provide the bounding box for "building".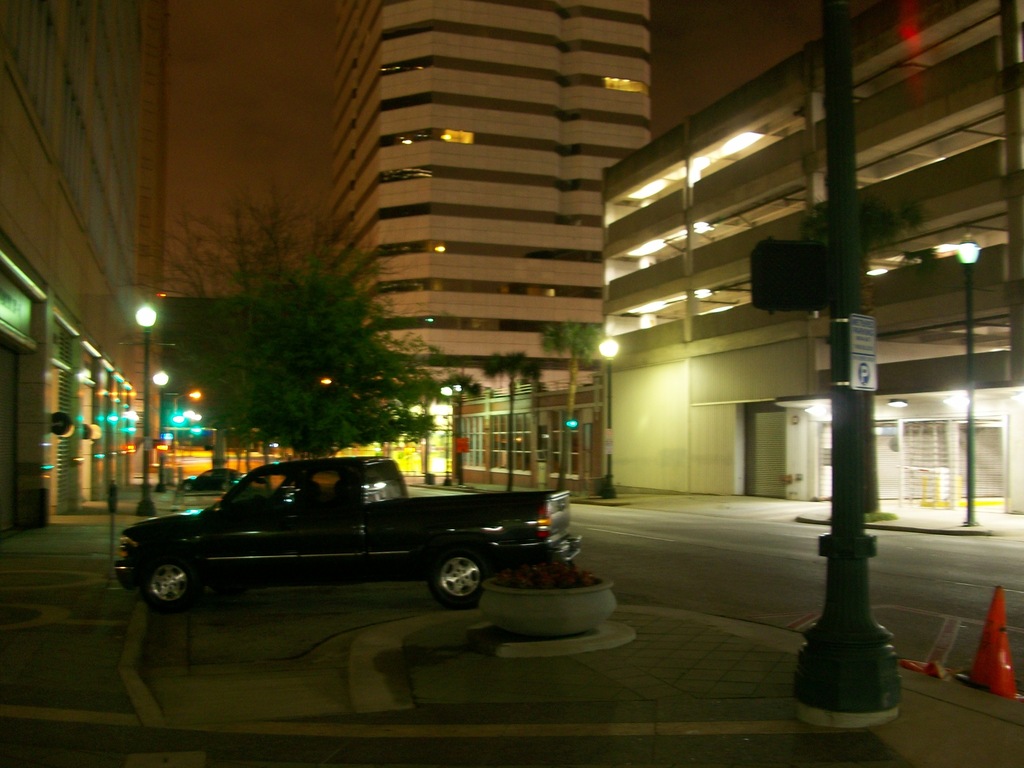
[597,0,1023,508].
